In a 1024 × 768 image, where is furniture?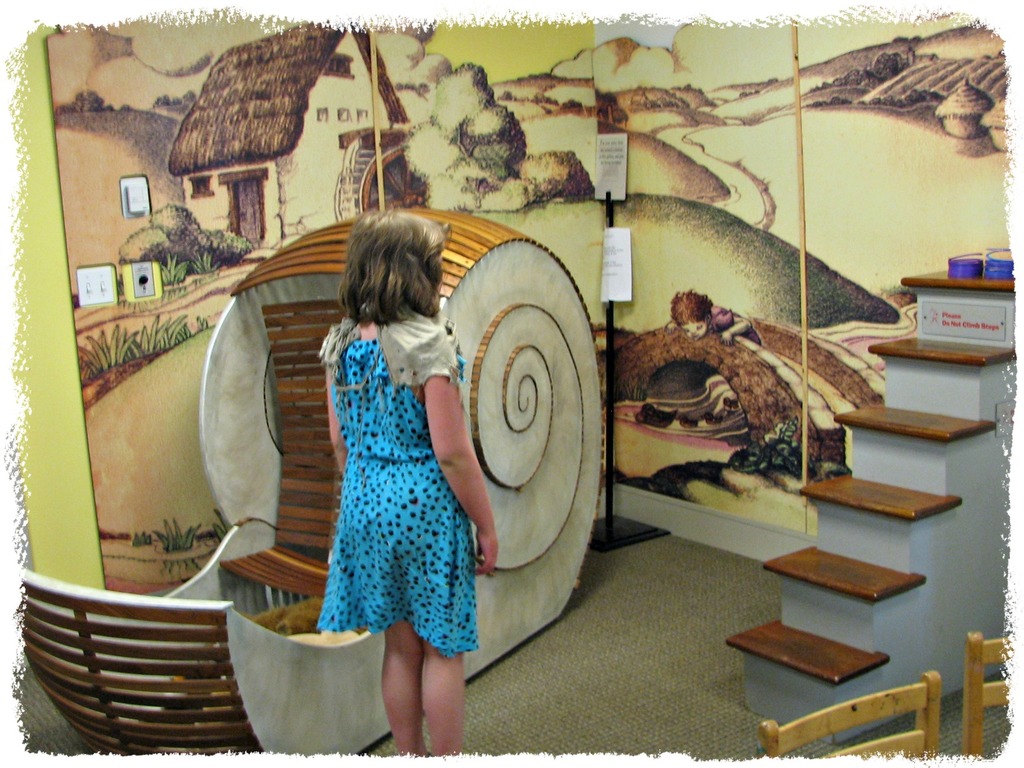
detection(961, 628, 1008, 756).
